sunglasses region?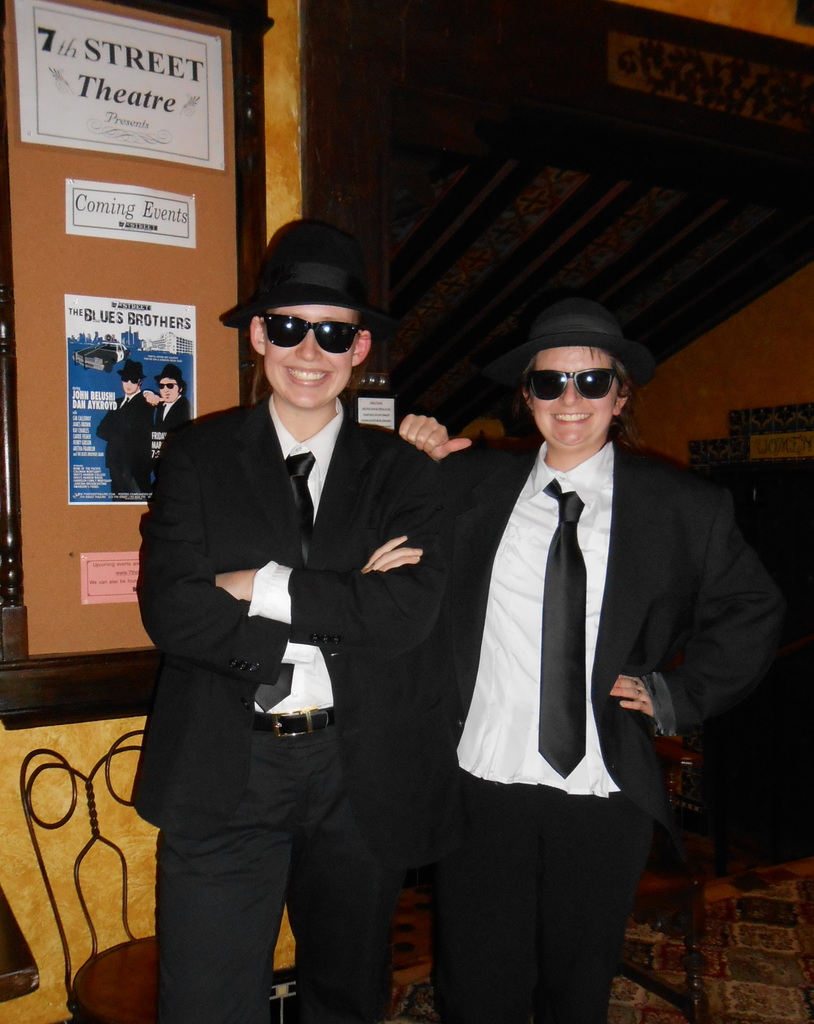
bbox=[117, 372, 143, 387]
